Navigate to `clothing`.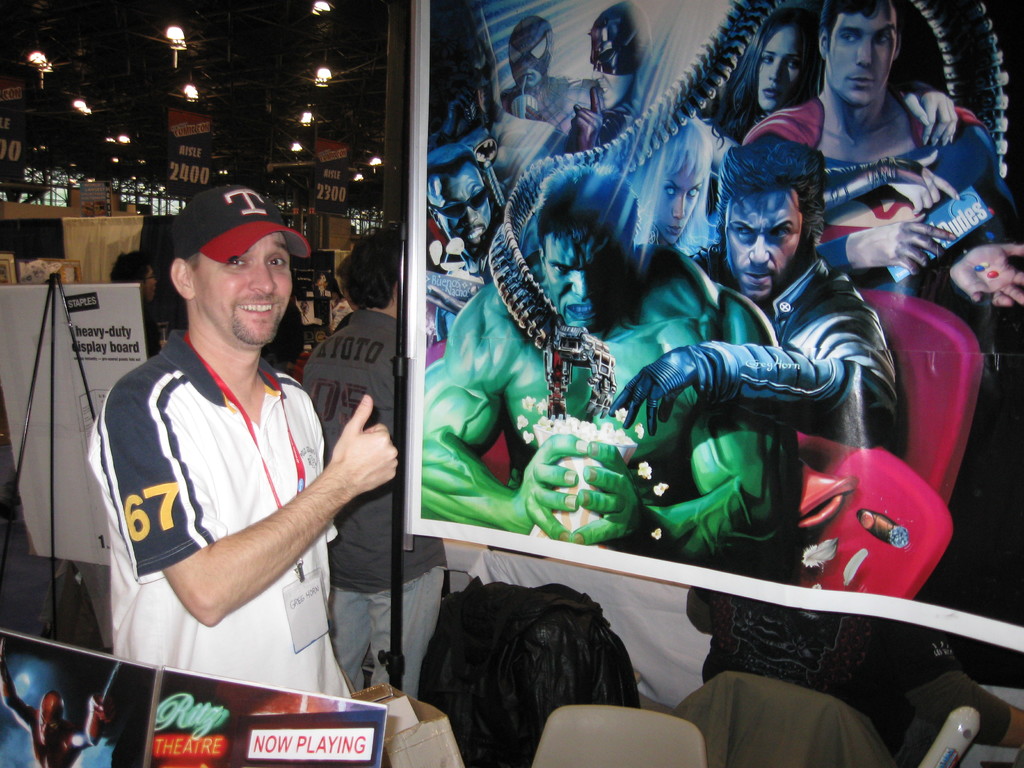
Navigation target: 638/257/900/461.
